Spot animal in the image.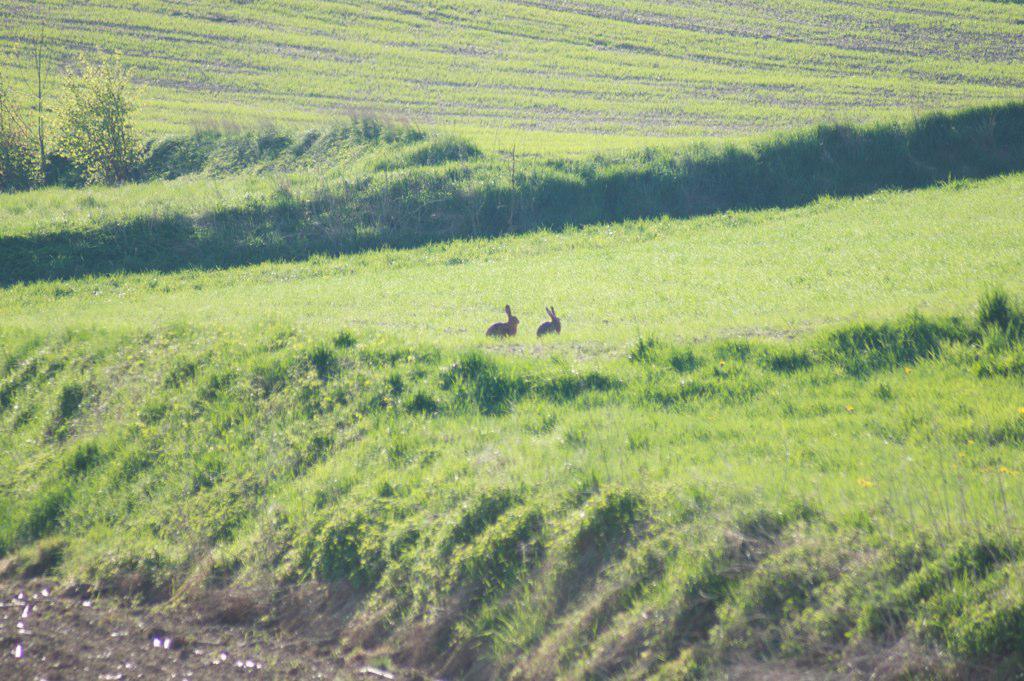
animal found at [left=536, top=302, right=561, bottom=335].
